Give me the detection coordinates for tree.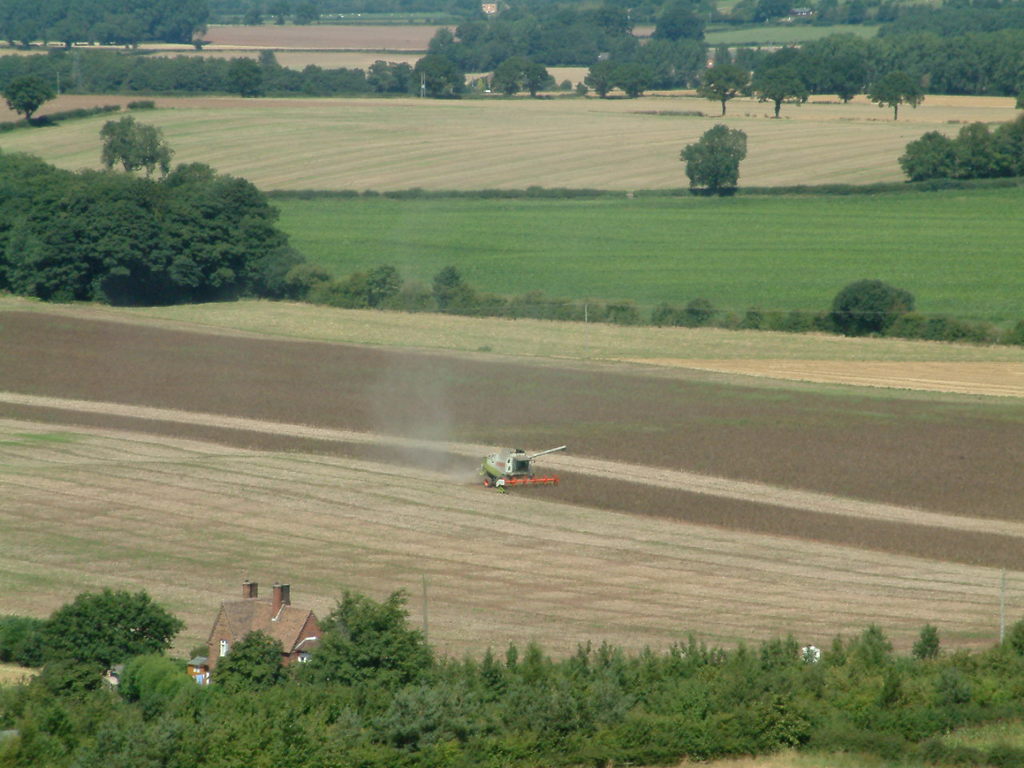
(677,122,750,193).
